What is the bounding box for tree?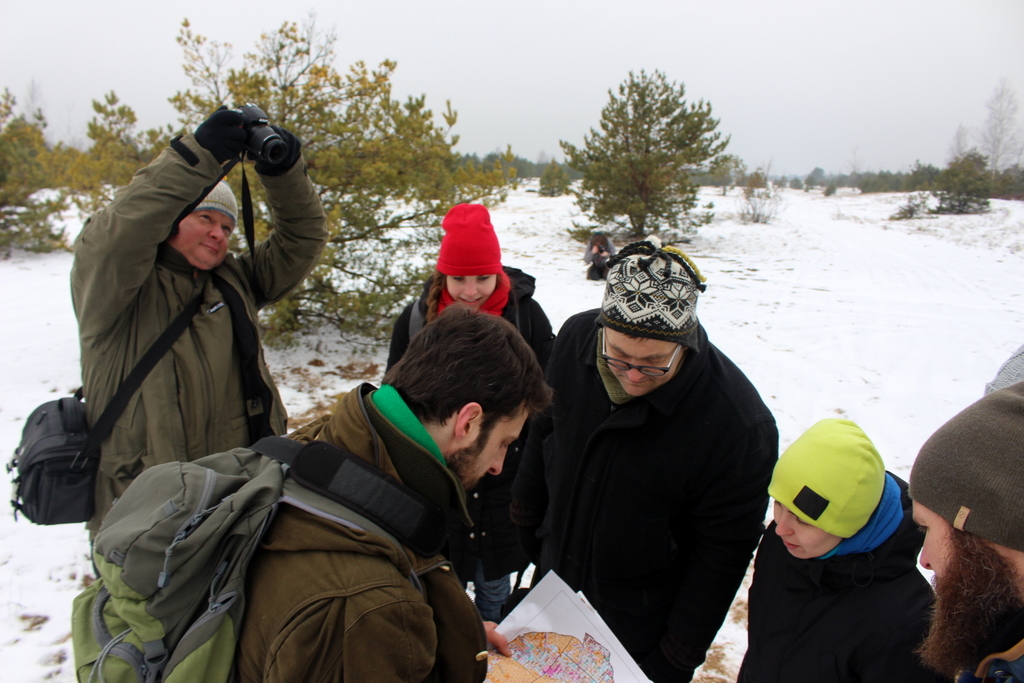
BBox(971, 78, 1023, 198).
